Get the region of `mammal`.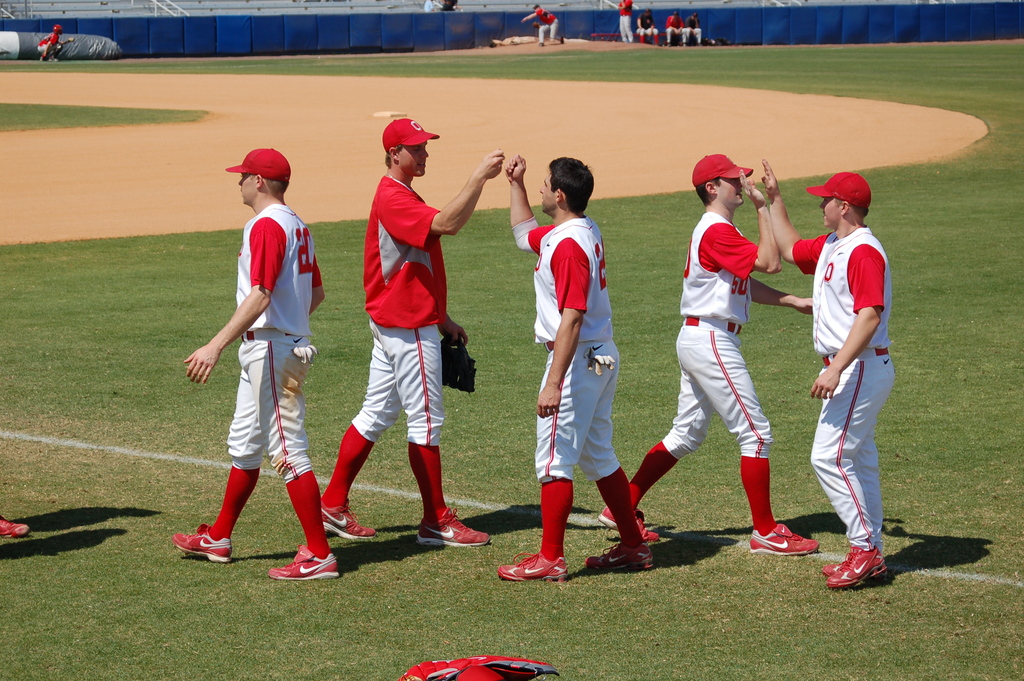
x1=666 y1=12 x2=686 y2=44.
